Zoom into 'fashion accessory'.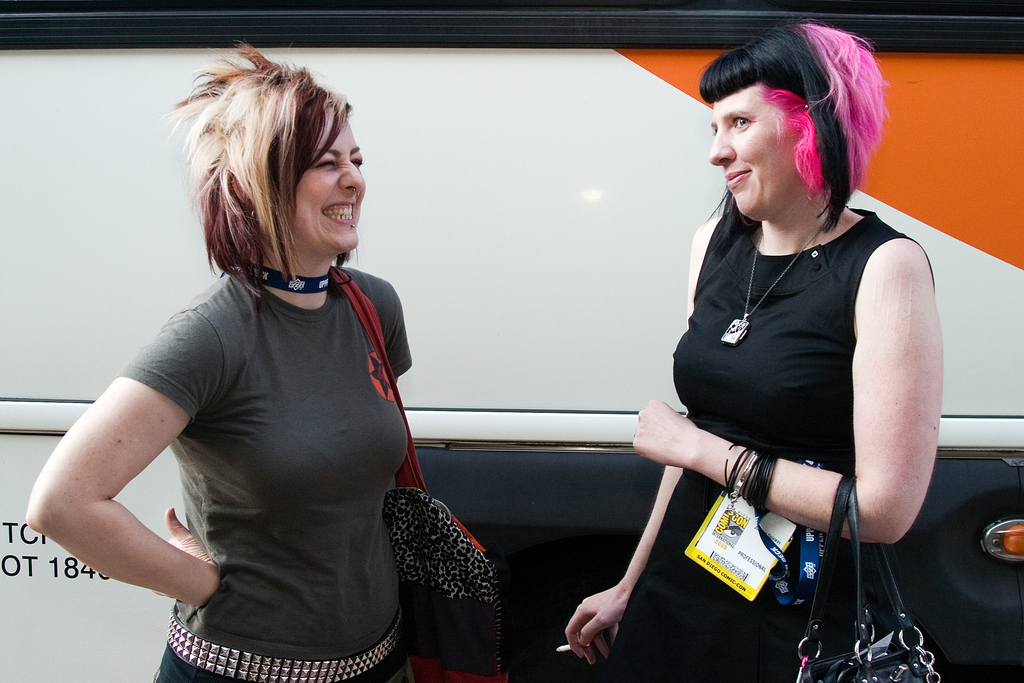
Zoom target: Rect(353, 188, 359, 197).
